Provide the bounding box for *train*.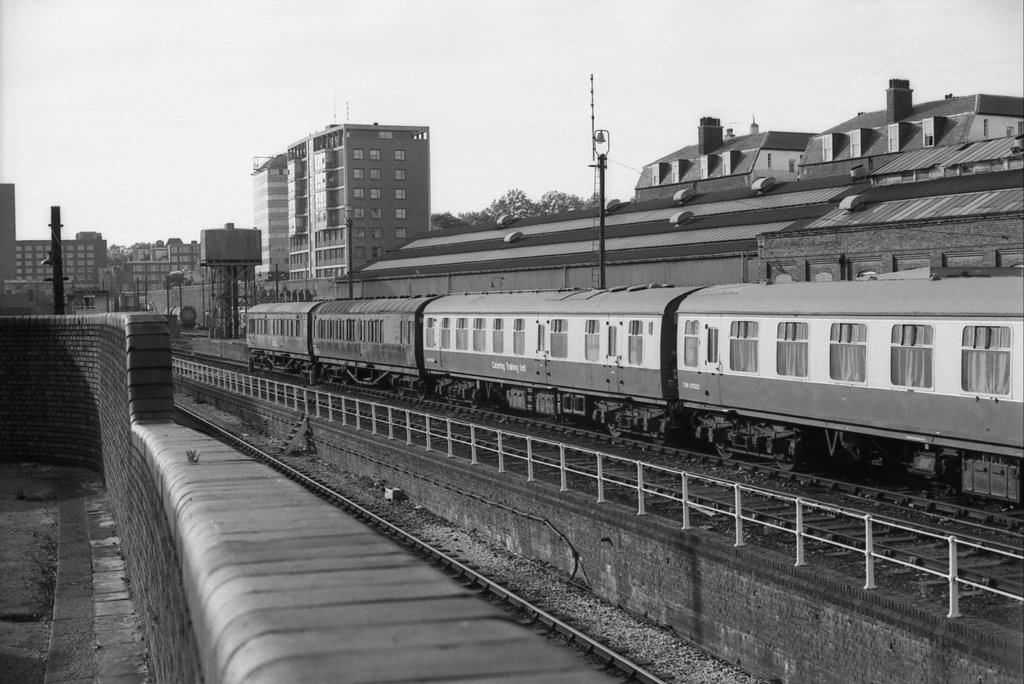
239, 265, 1023, 510.
